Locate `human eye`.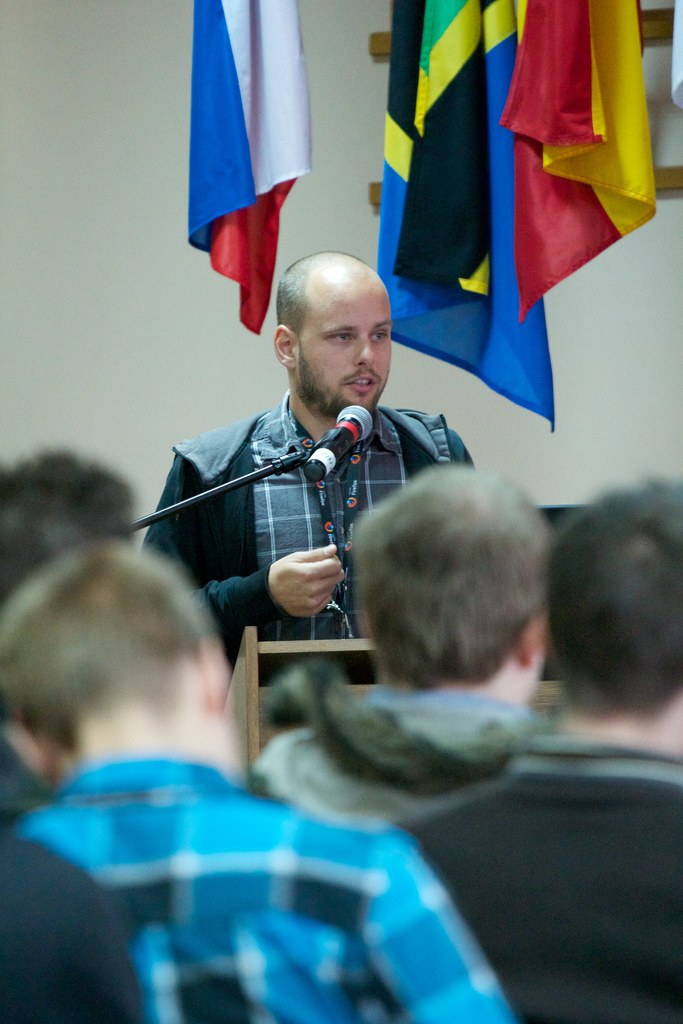
Bounding box: <region>365, 323, 386, 342</region>.
